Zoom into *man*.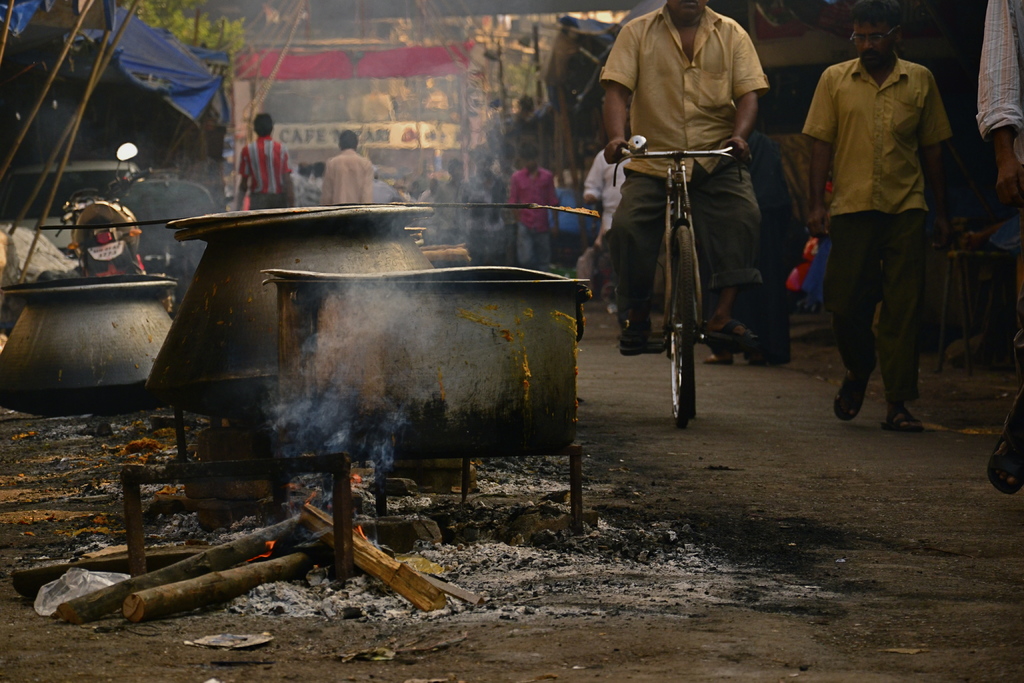
Zoom target: l=604, t=0, r=769, b=353.
